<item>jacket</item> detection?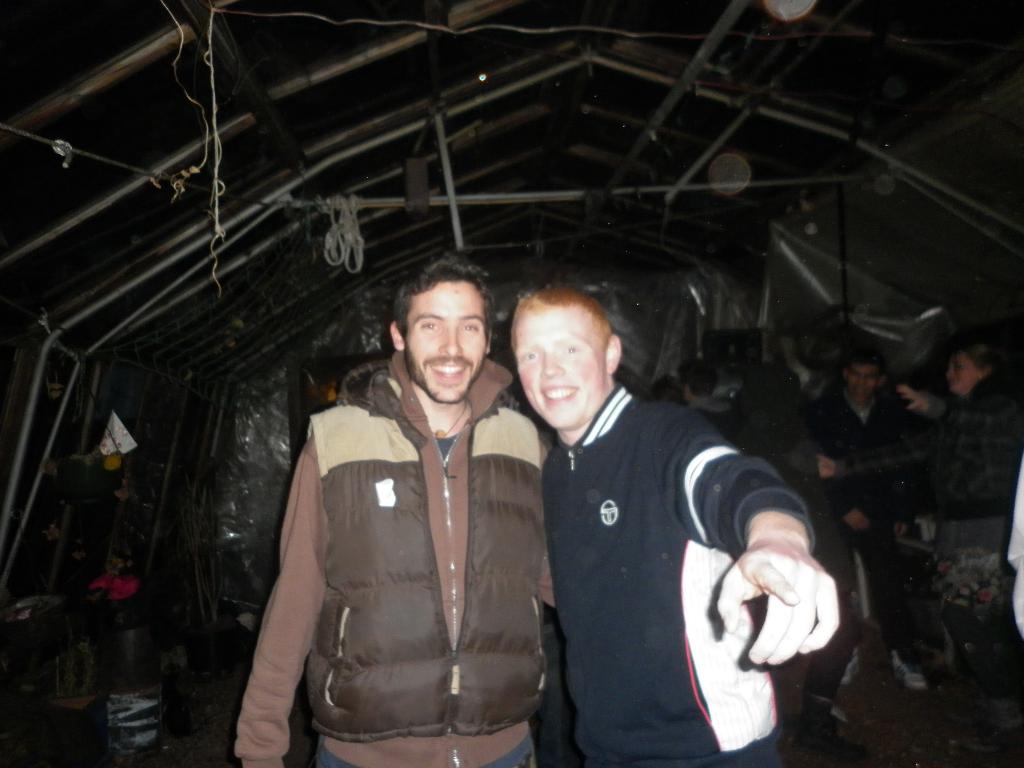
{"x1": 269, "y1": 294, "x2": 558, "y2": 738}
